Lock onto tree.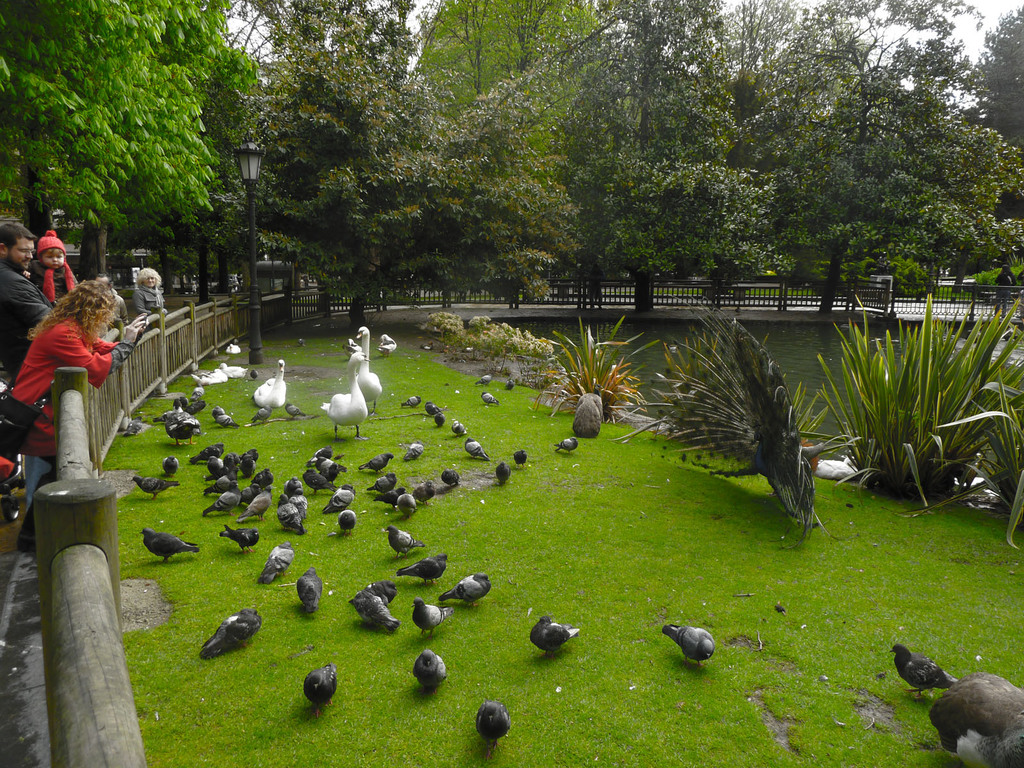
Locked: select_region(956, 0, 1023, 305).
